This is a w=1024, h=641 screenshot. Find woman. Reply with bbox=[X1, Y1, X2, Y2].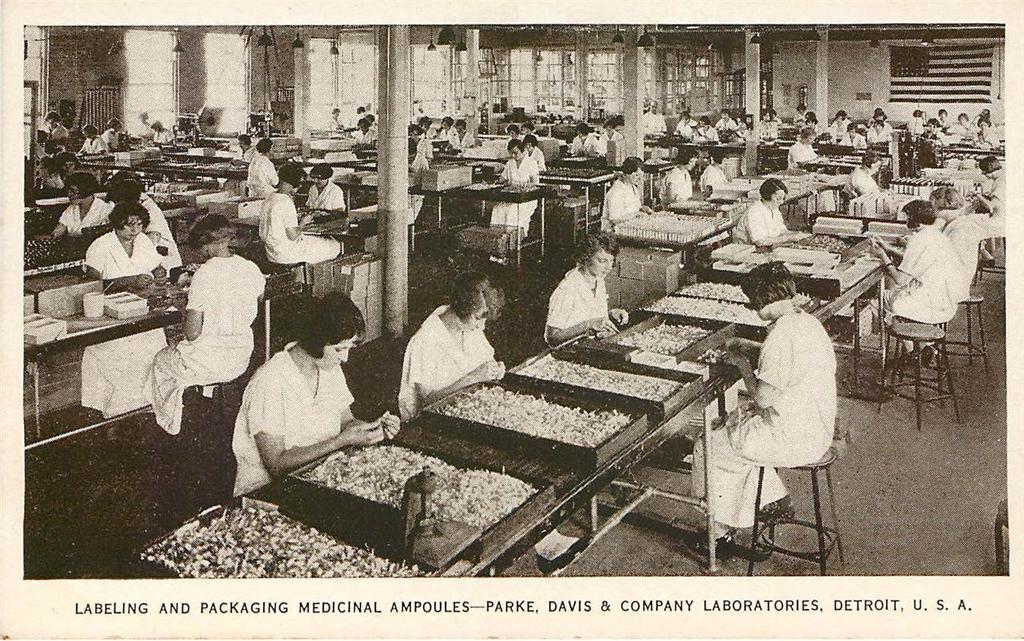
bbox=[54, 174, 113, 233].
